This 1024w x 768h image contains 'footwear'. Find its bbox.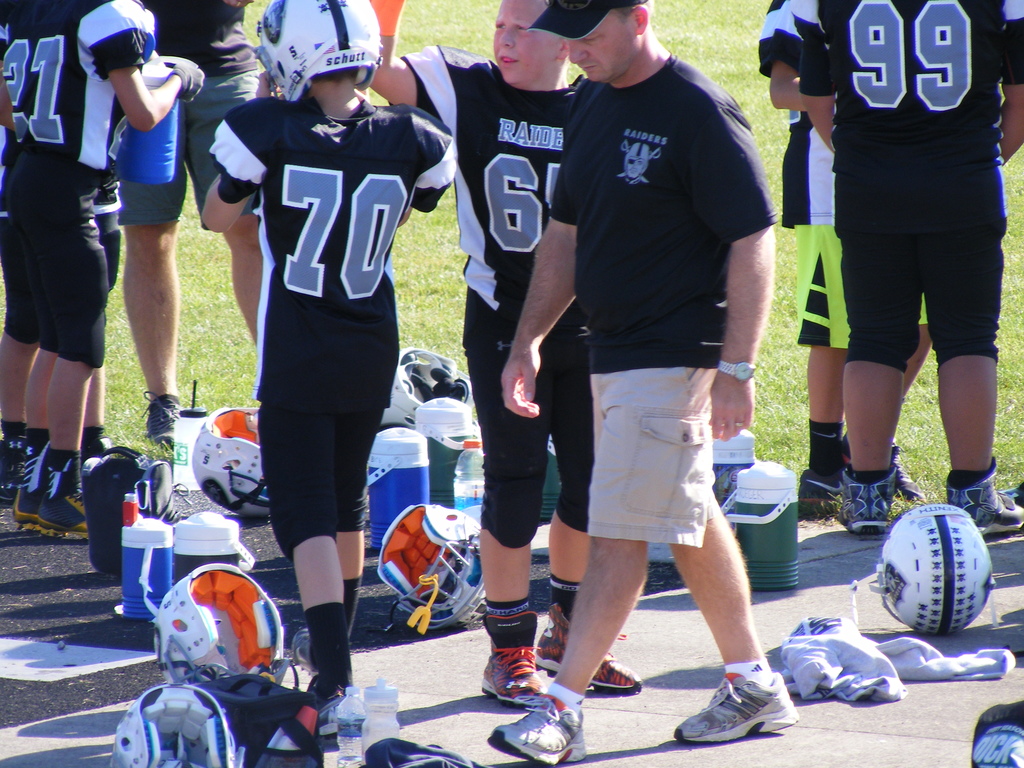
bbox=[488, 691, 591, 767].
